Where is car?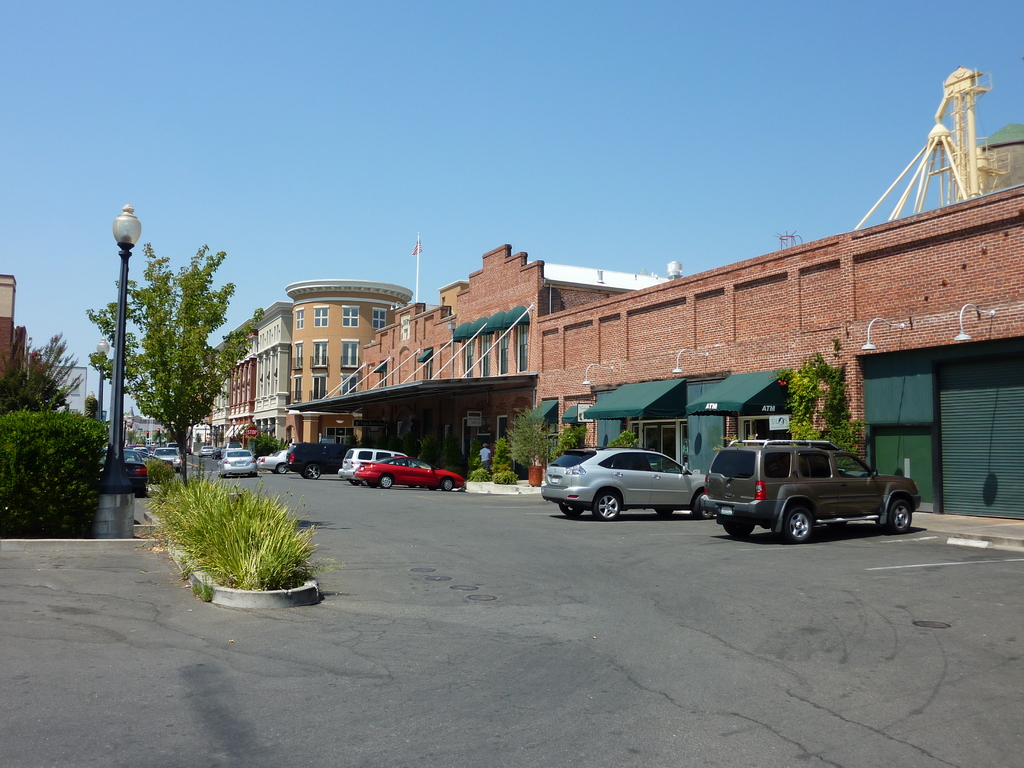
<box>287,442,357,479</box>.
